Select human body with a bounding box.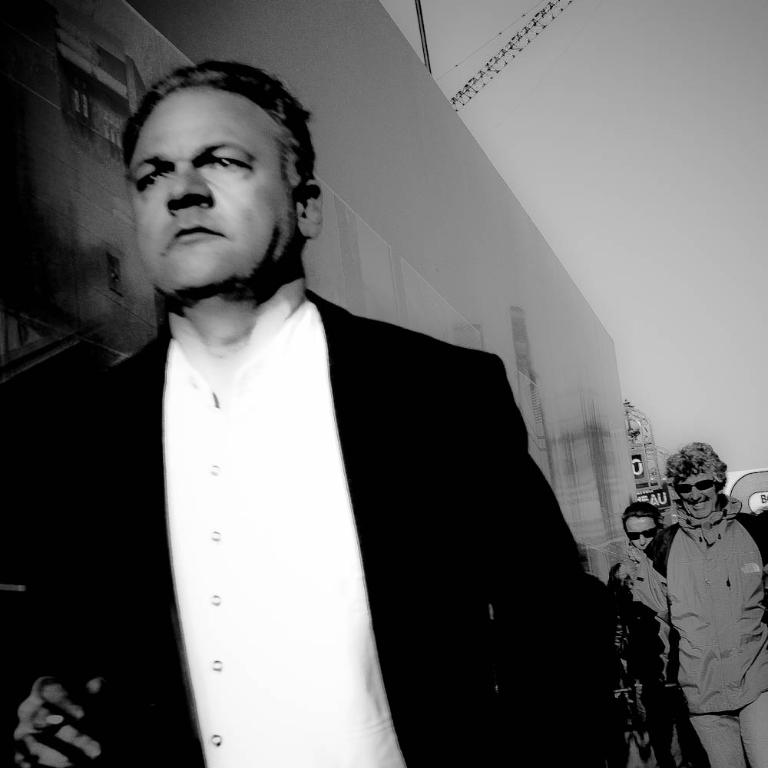
select_region(0, 291, 631, 767).
